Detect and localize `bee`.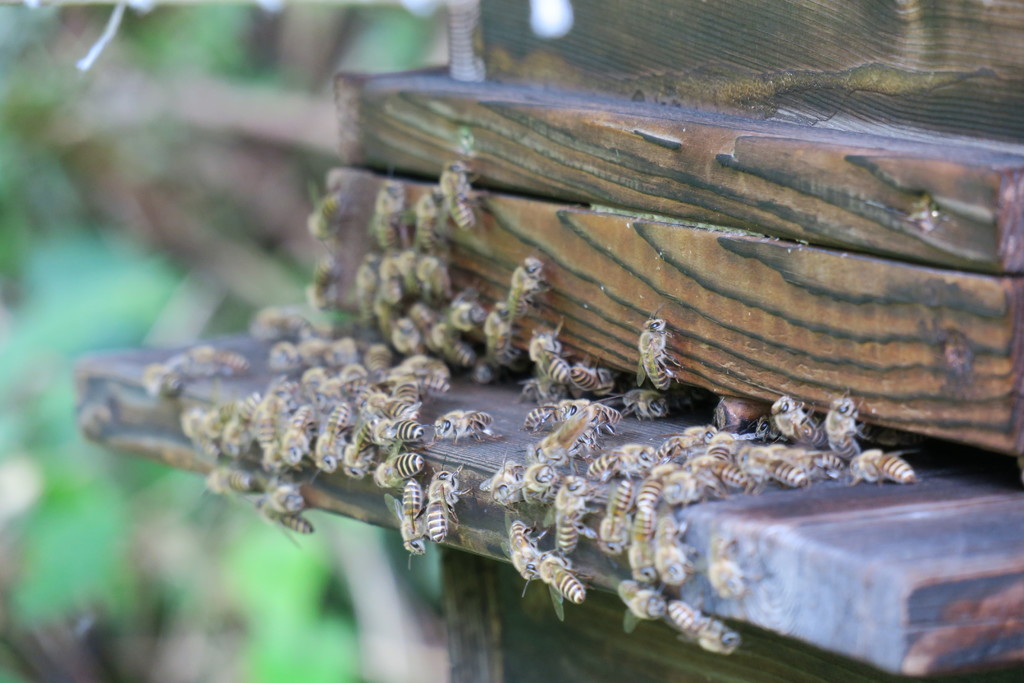
Localized at bbox(456, 338, 547, 381).
